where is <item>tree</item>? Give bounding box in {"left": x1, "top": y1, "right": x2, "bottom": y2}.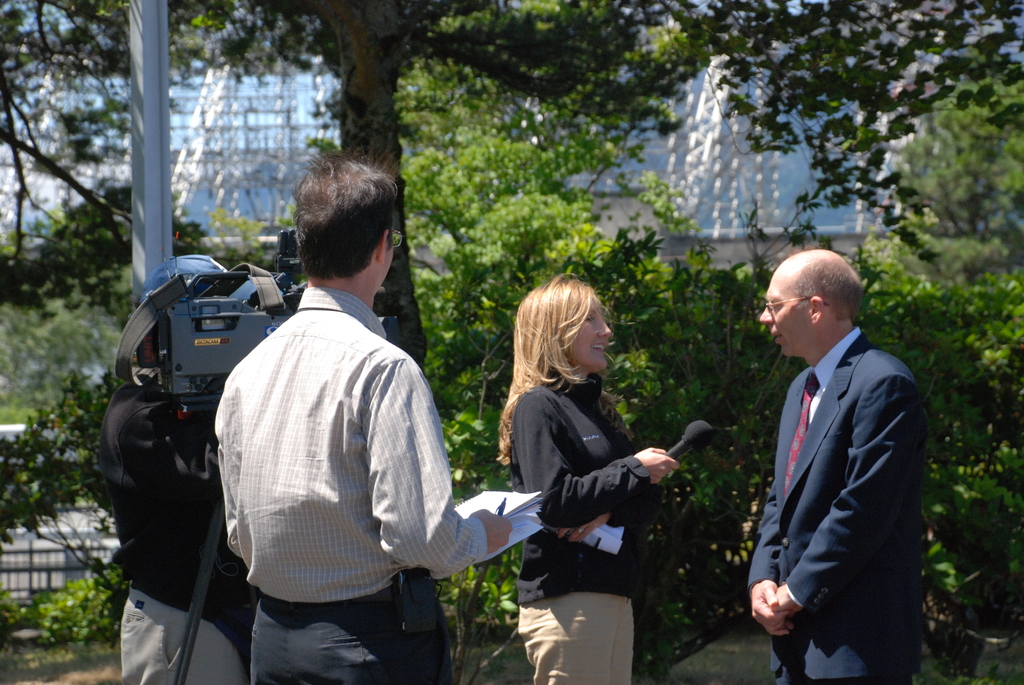
{"left": 0, "top": 0, "right": 264, "bottom": 297}.
